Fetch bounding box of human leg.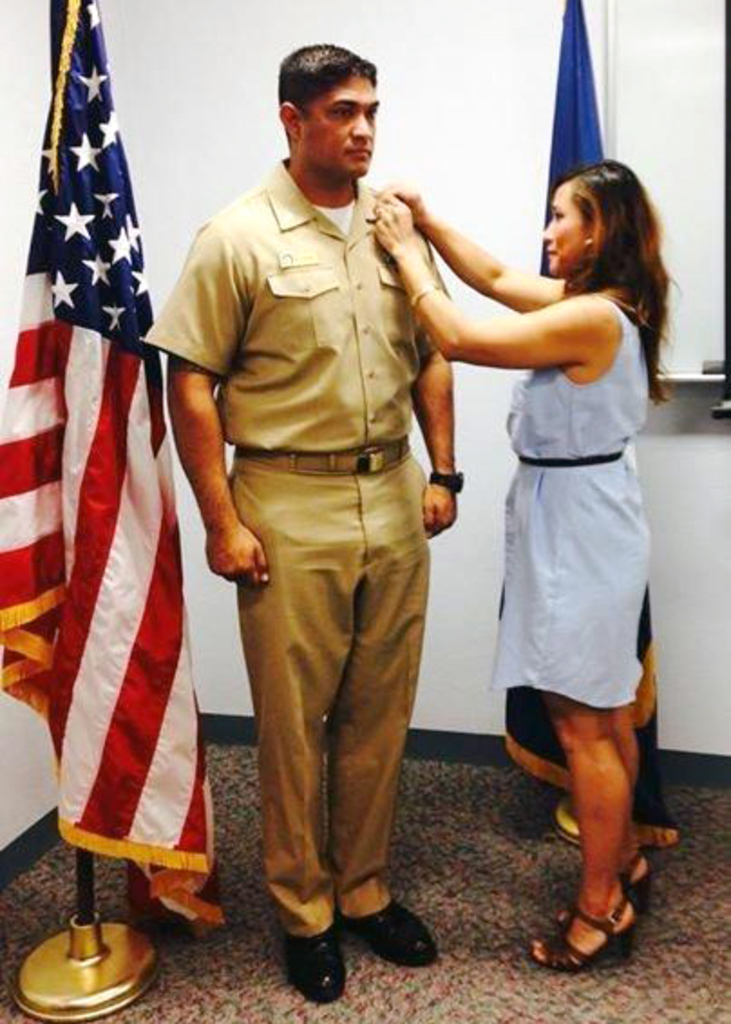
Bbox: <bbox>537, 669, 660, 973</bbox>.
